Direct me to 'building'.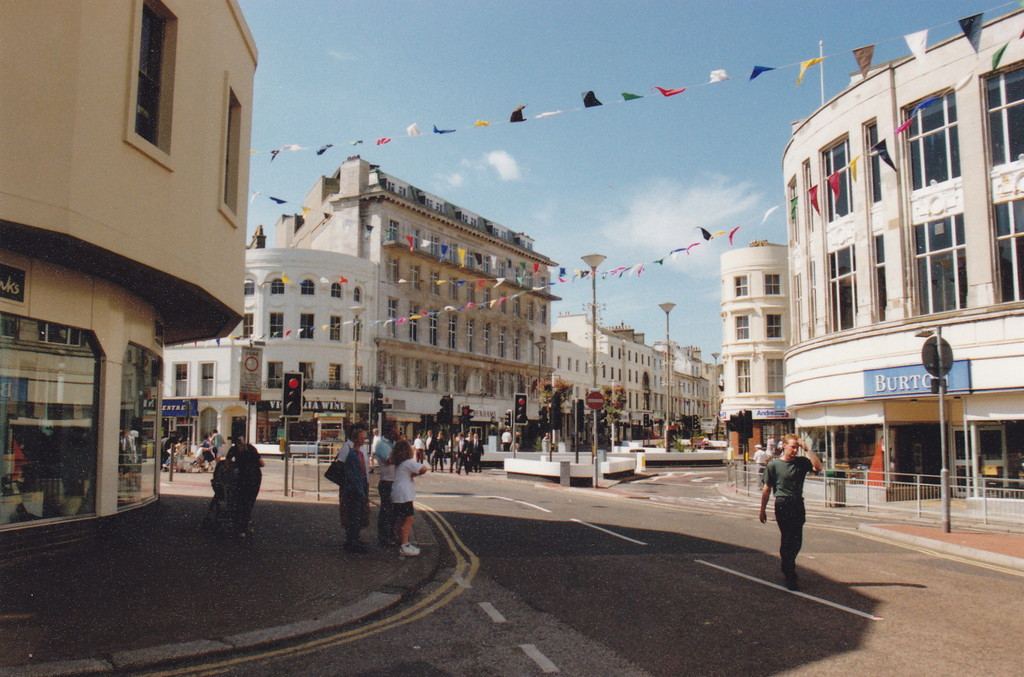
Direction: x1=721, y1=244, x2=792, y2=468.
